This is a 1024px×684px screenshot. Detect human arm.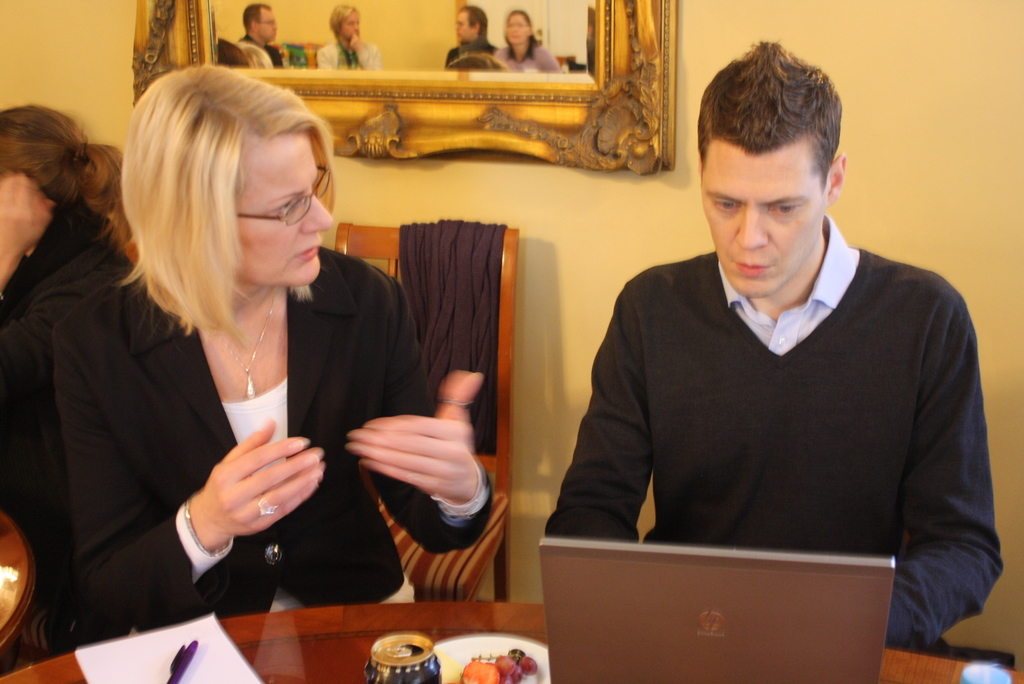
locate(58, 325, 332, 633).
